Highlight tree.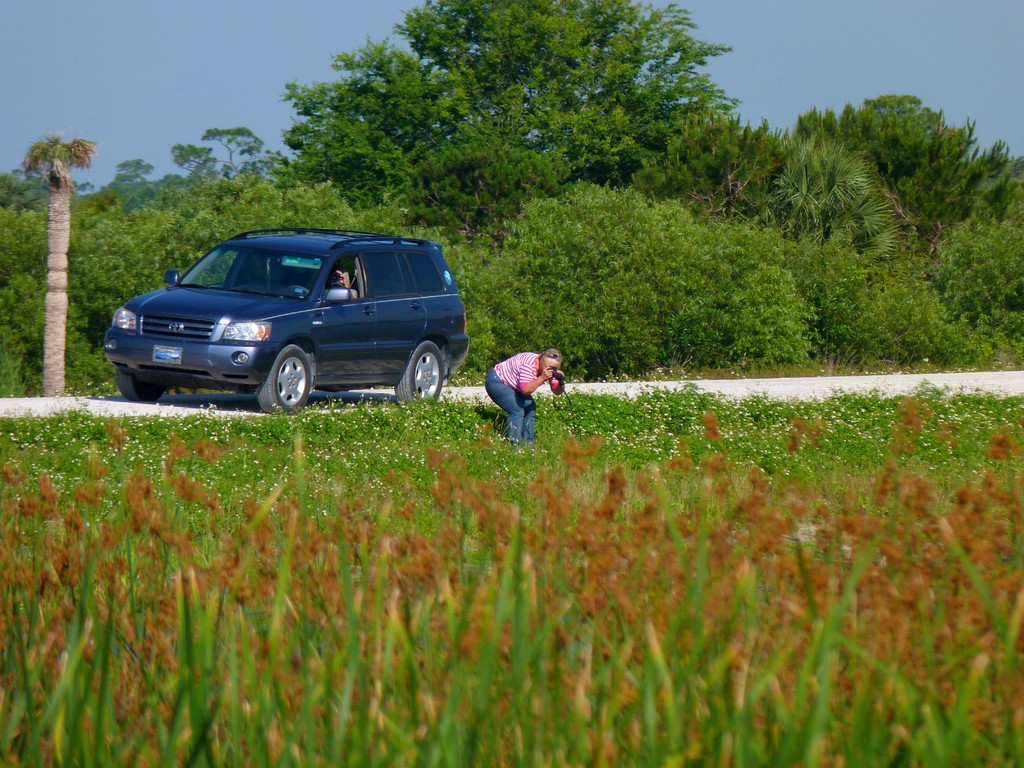
Highlighted region: bbox=[170, 120, 291, 182].
